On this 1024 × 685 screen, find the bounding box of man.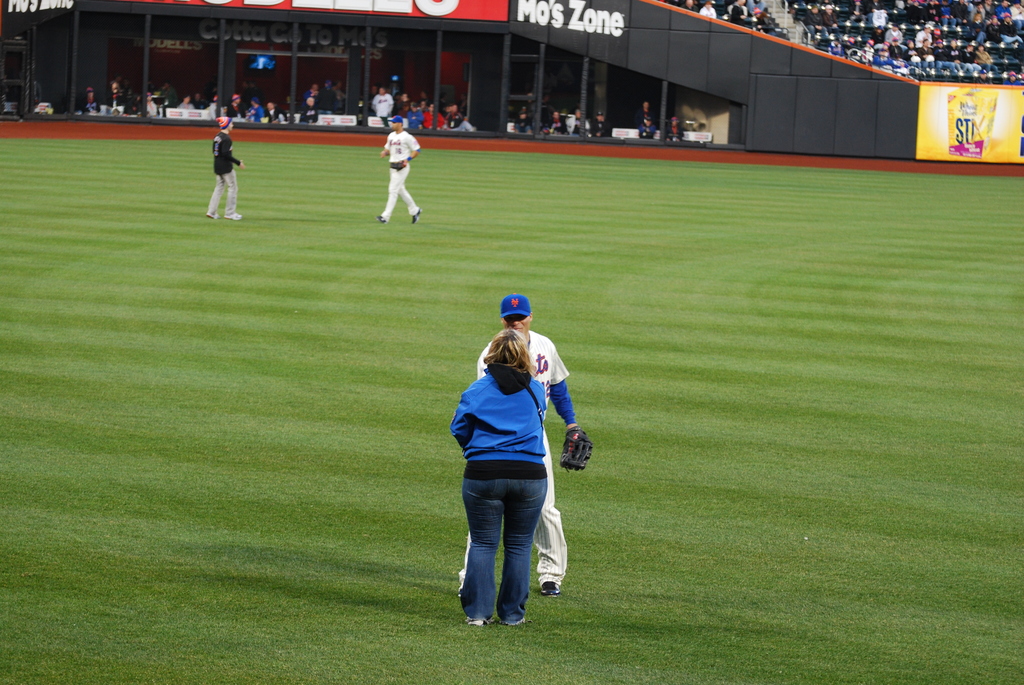
Bounding box: <box>591,113,612,141</box>.
